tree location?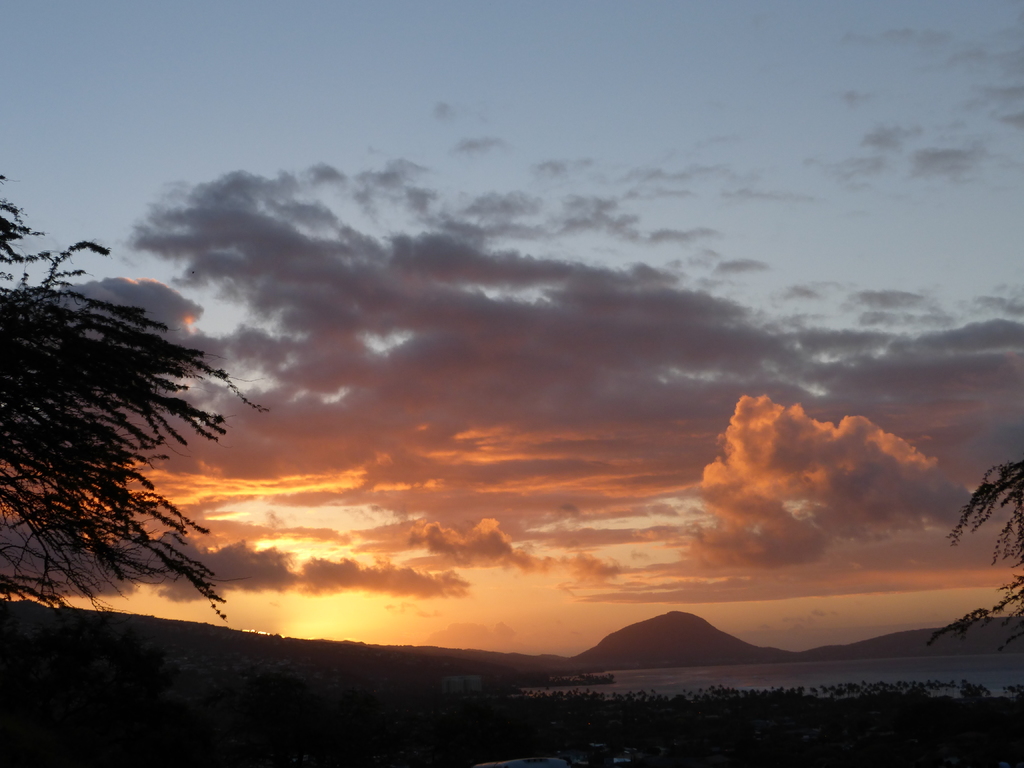
locate(19, 223, 243, 626)
